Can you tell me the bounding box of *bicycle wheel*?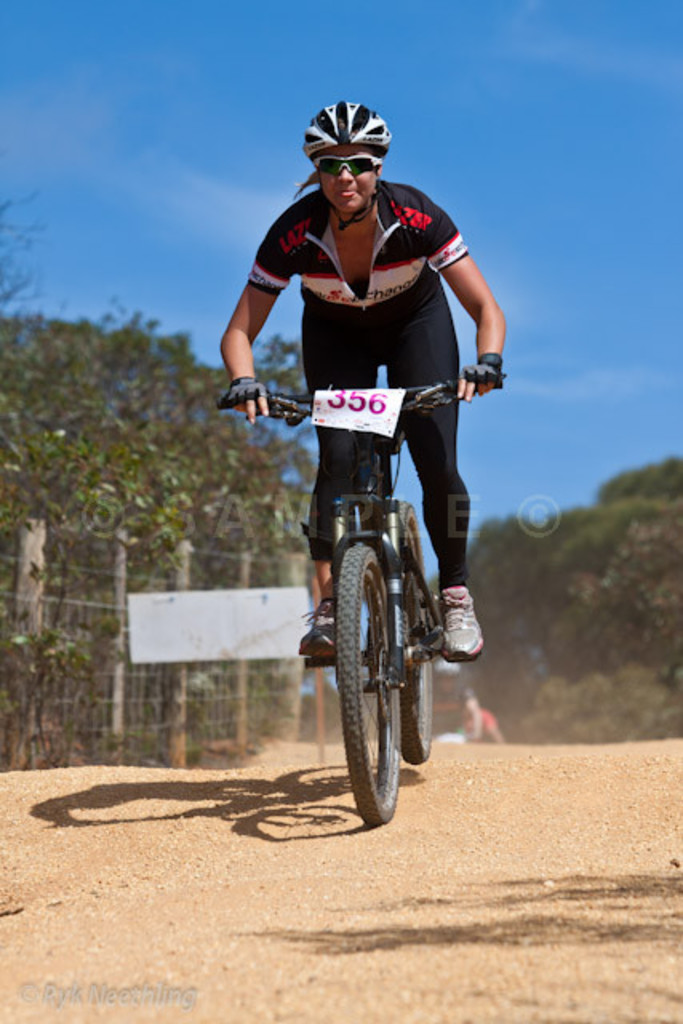
(left=309, top=544, right=464, bottom=773).
